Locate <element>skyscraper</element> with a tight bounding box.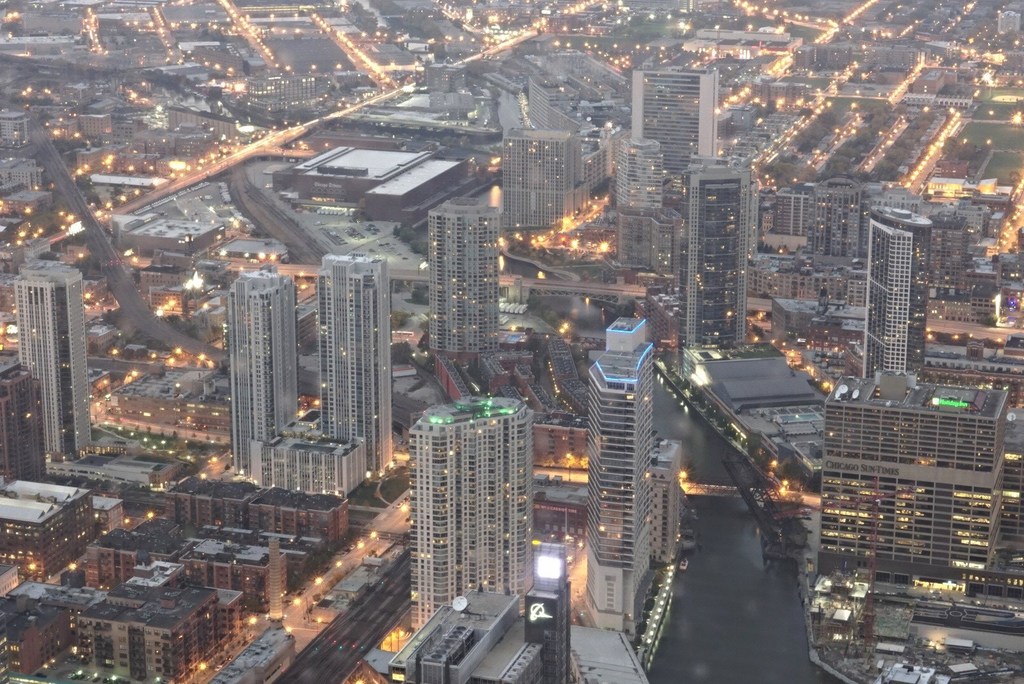
x1=676 y1=155 x2=751 y2=349.
